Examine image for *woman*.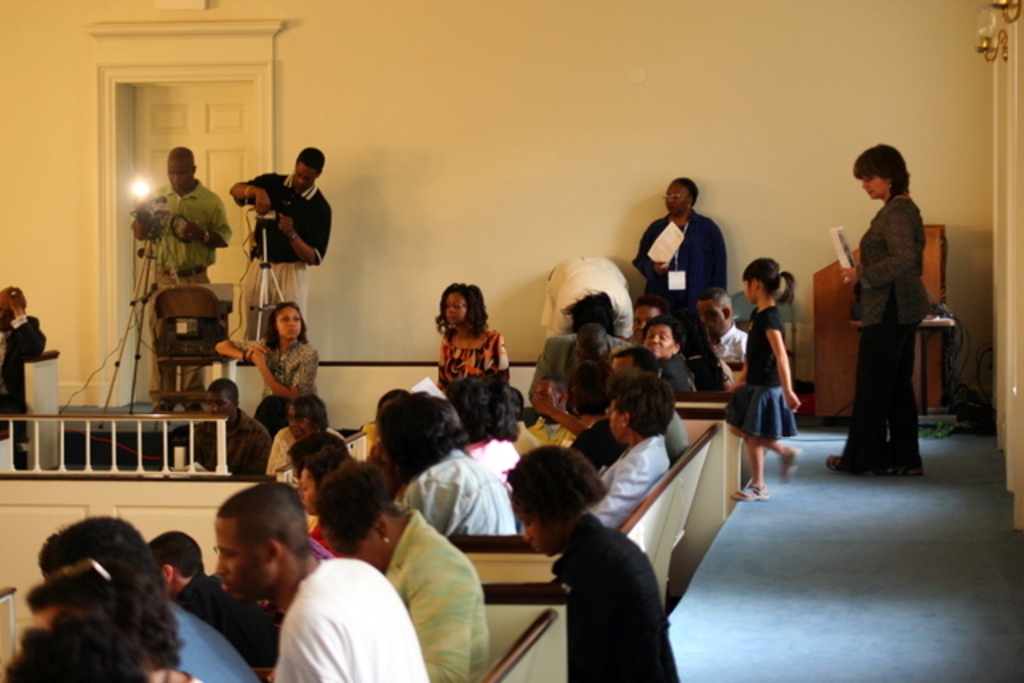
Examination result: box=[432, 280, 510, 401].
